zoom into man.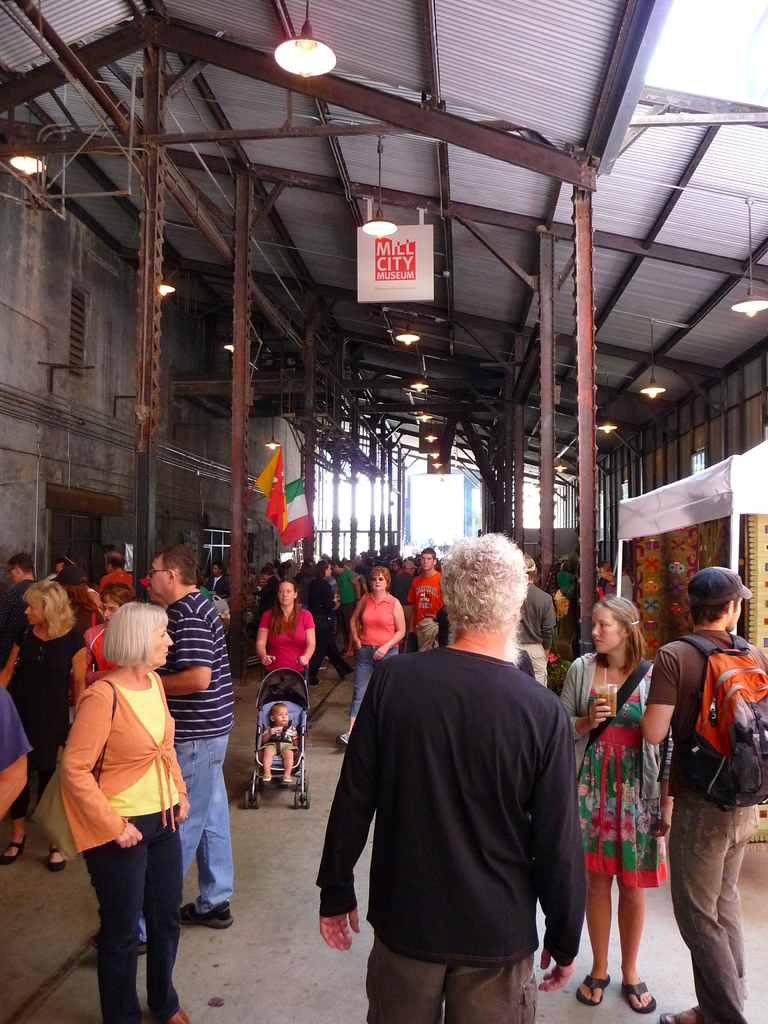
Zoom target: rect(205, 561, 234, 601).
